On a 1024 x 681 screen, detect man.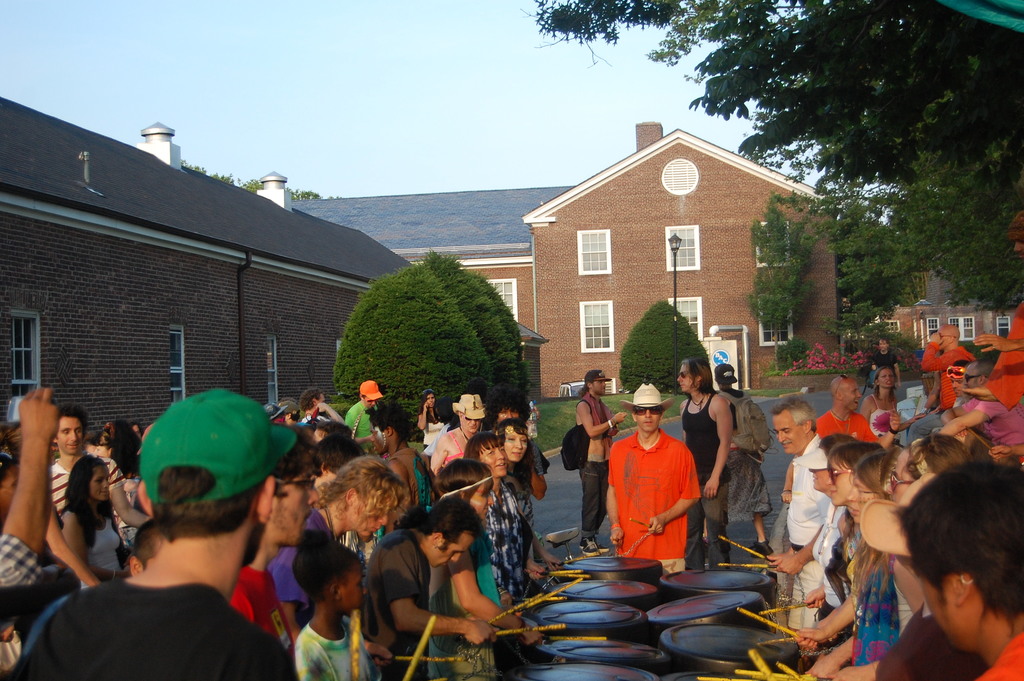
908 325 979 443.
